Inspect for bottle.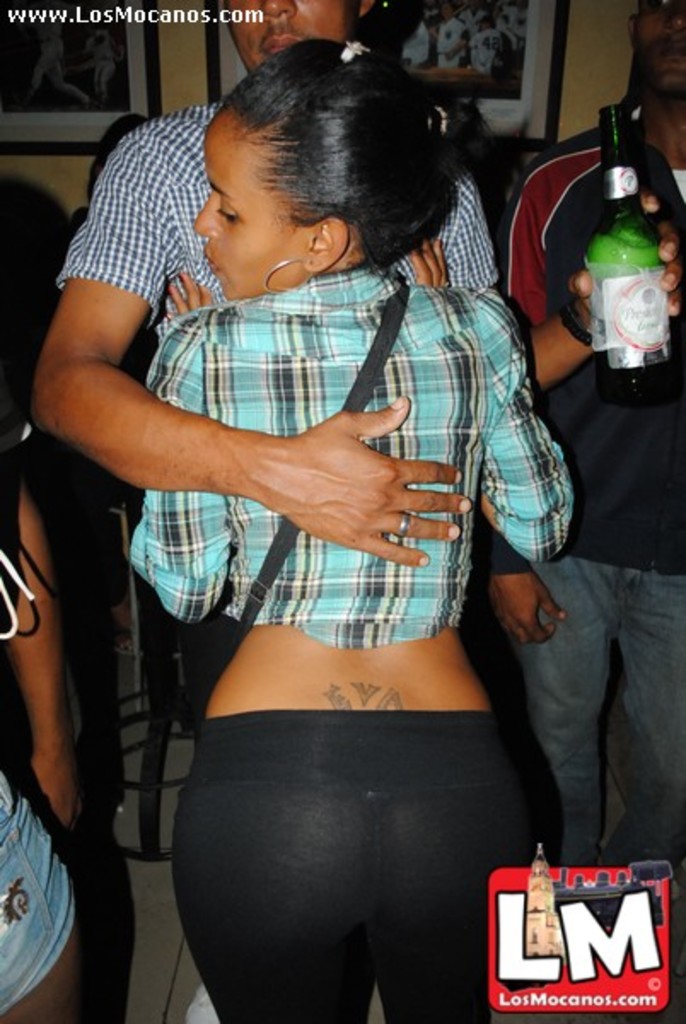
Inspection: locate(592, 101, 679, 384).
